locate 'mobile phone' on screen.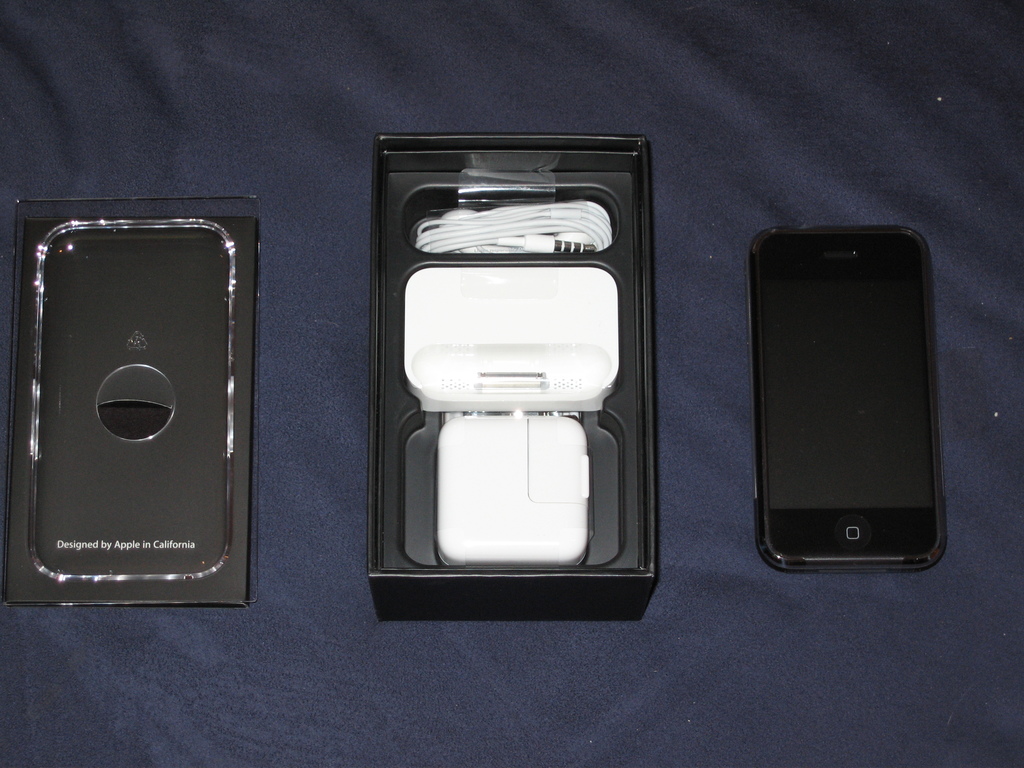
On screen at 742, 205, 949, 582.
